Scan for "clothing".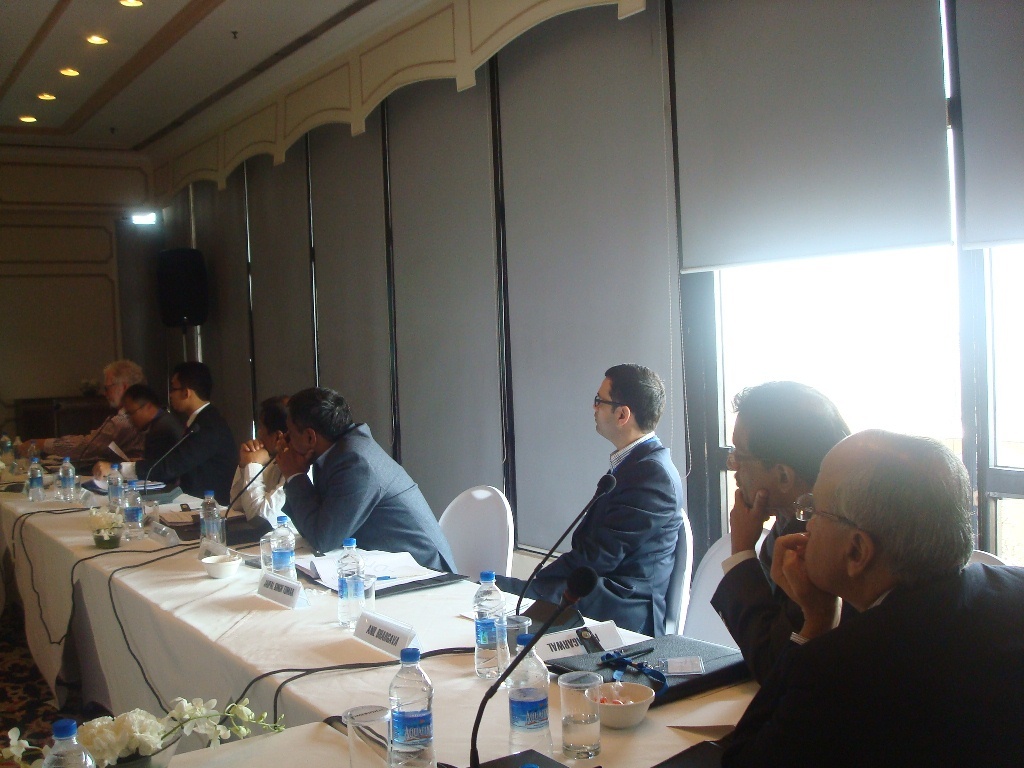
Scan result: [701,513,853,679].
